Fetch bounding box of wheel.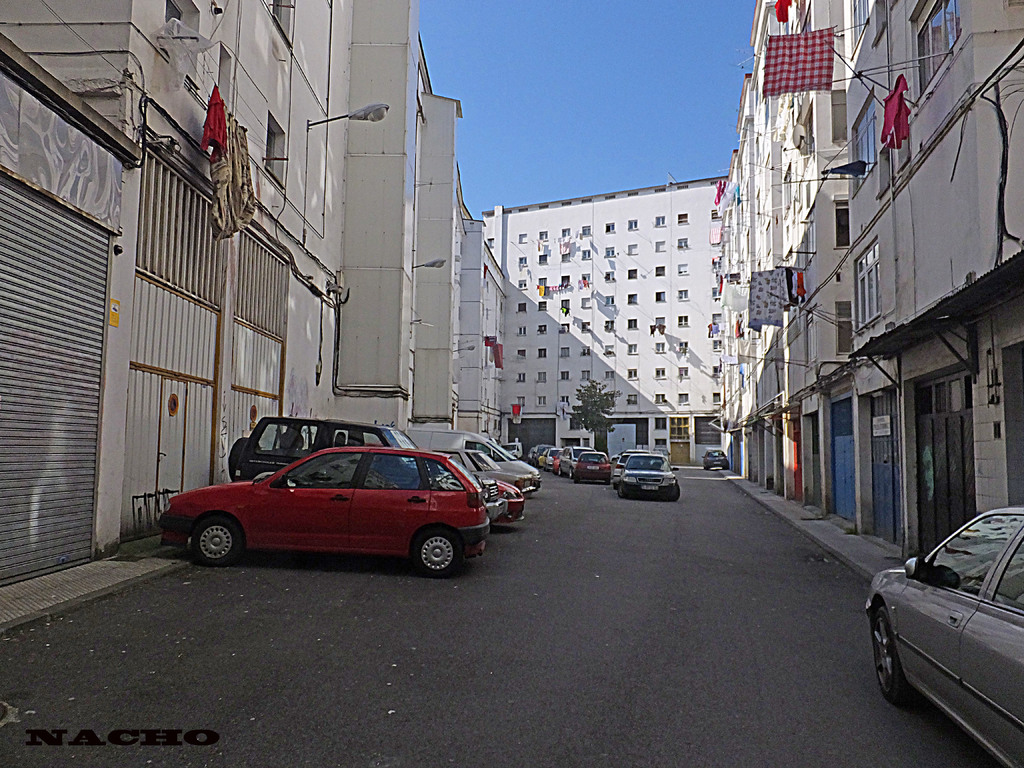
Bbox: <region>723, 467, 729, 472</region>.
